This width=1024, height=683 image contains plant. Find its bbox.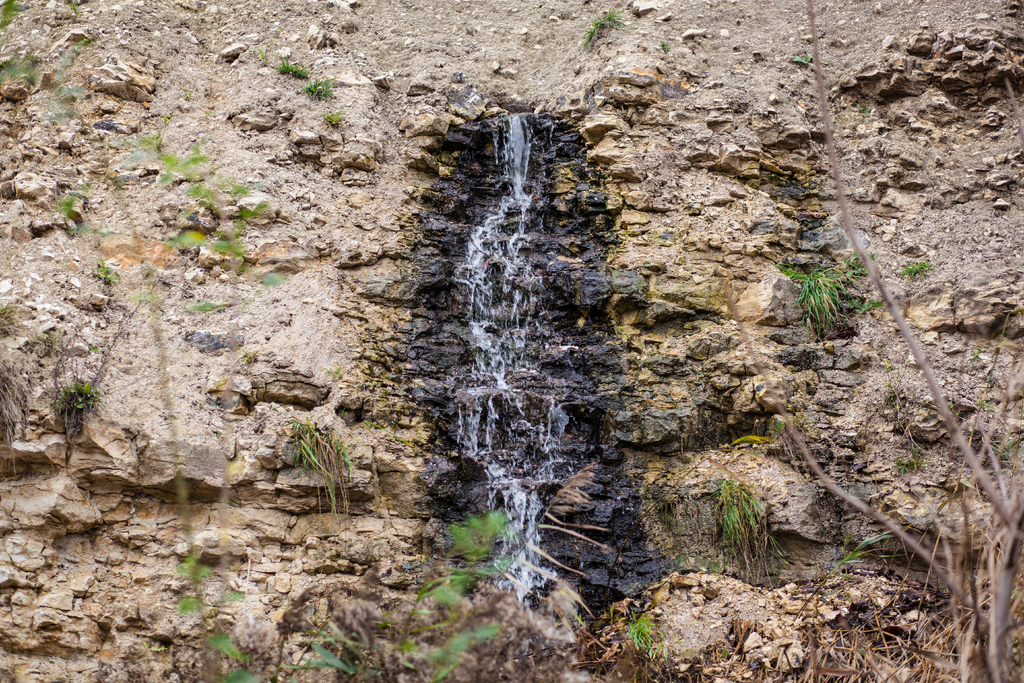
pyautogui.locateOnScreen(948, 394, 993, 413).
